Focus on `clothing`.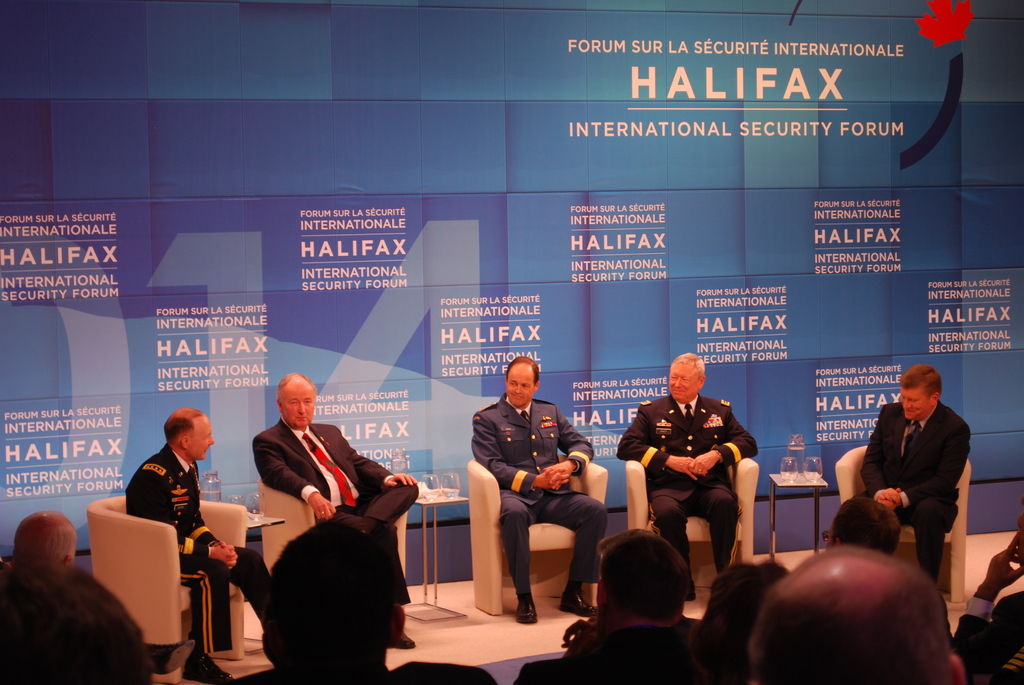
Focused at <bbox>634, 379, 768, 565</bbox>.
